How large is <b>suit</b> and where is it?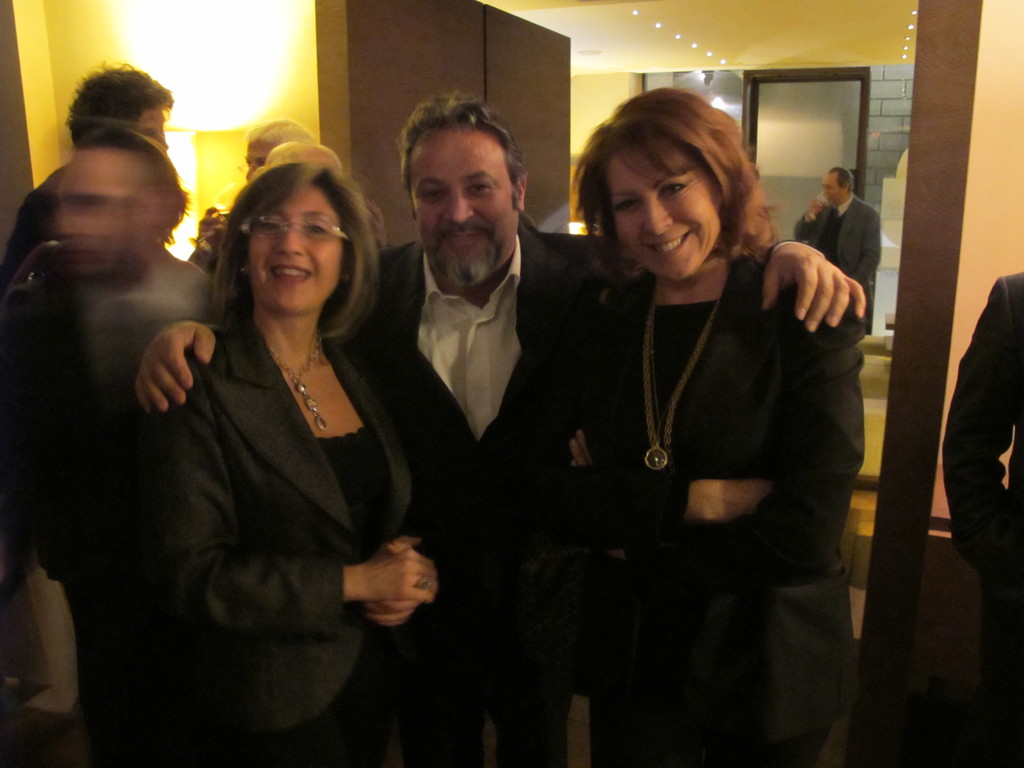
Bounding box: BBox(337, 237, 808, 767).
